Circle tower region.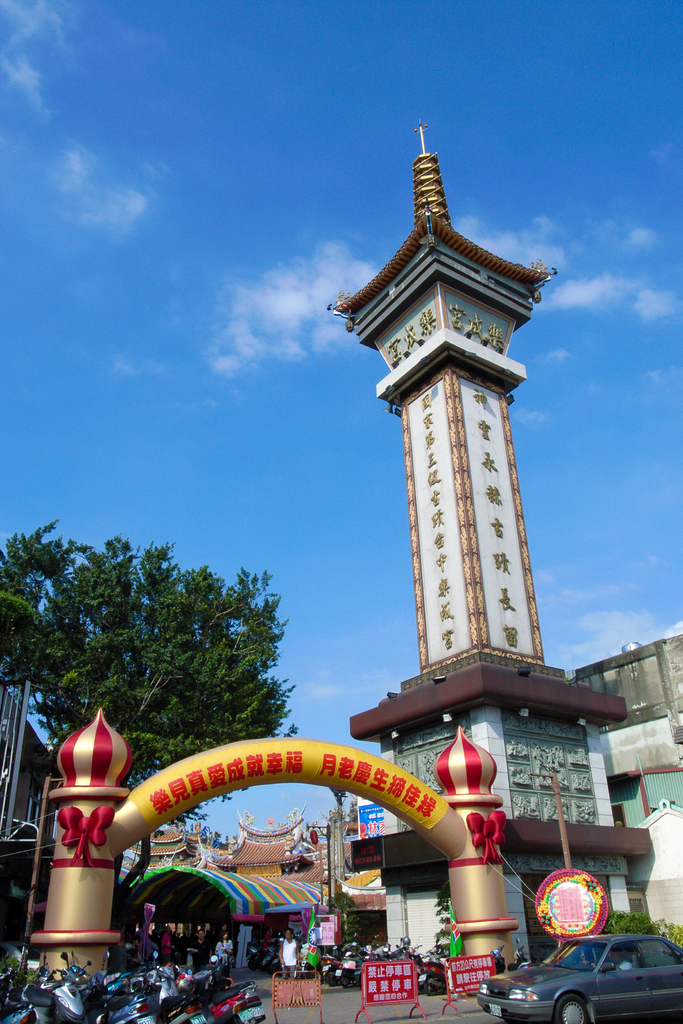
Region: box(325, 124, 653, 964).
